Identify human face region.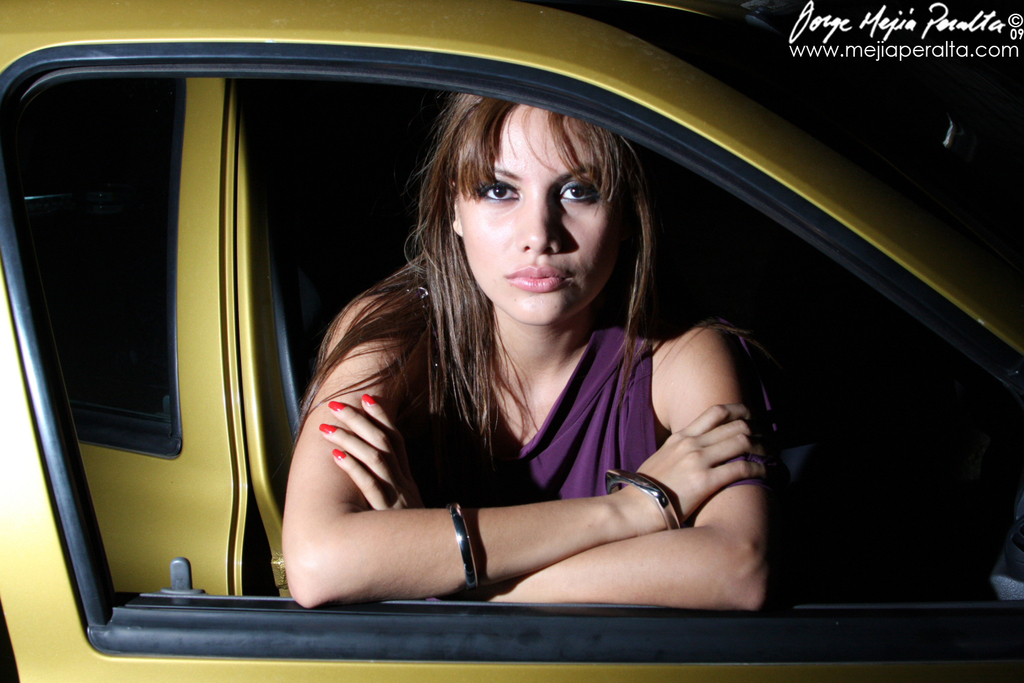
Region: bbox=[462, 106, 616, 319].
